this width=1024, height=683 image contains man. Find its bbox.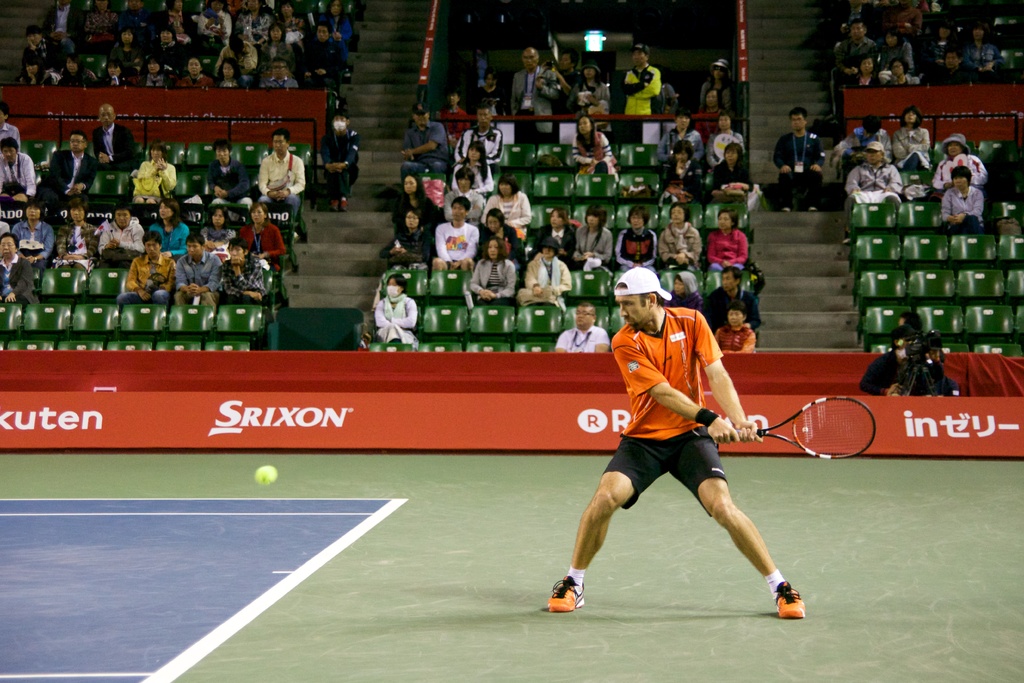
box=[774, 109, 827, 214].
